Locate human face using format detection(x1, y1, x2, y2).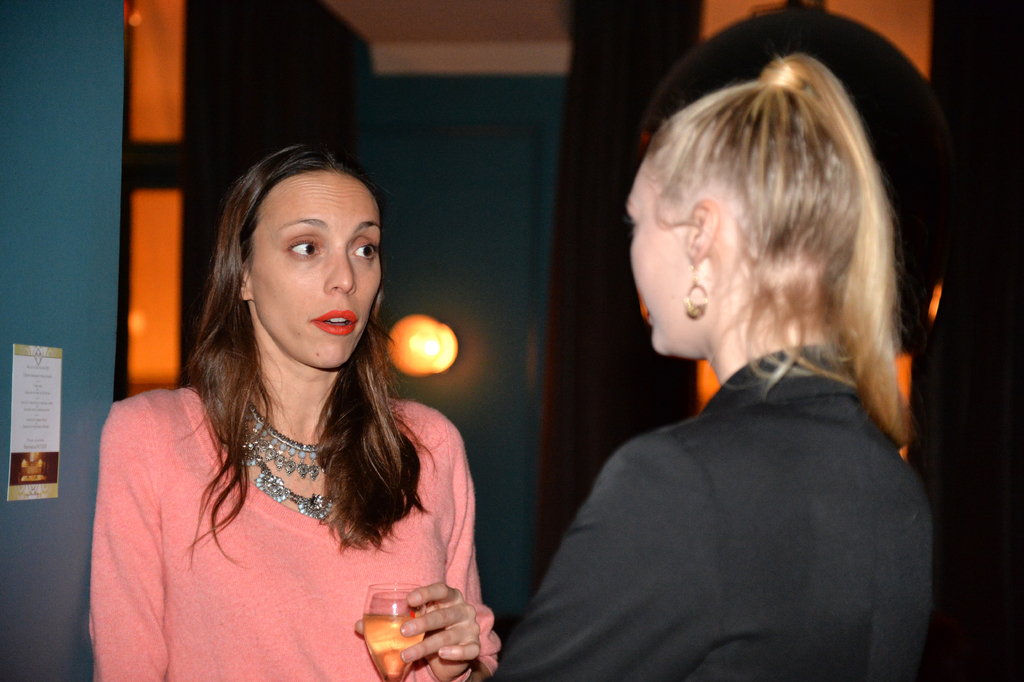
detection(246, 169, 381, 369).
